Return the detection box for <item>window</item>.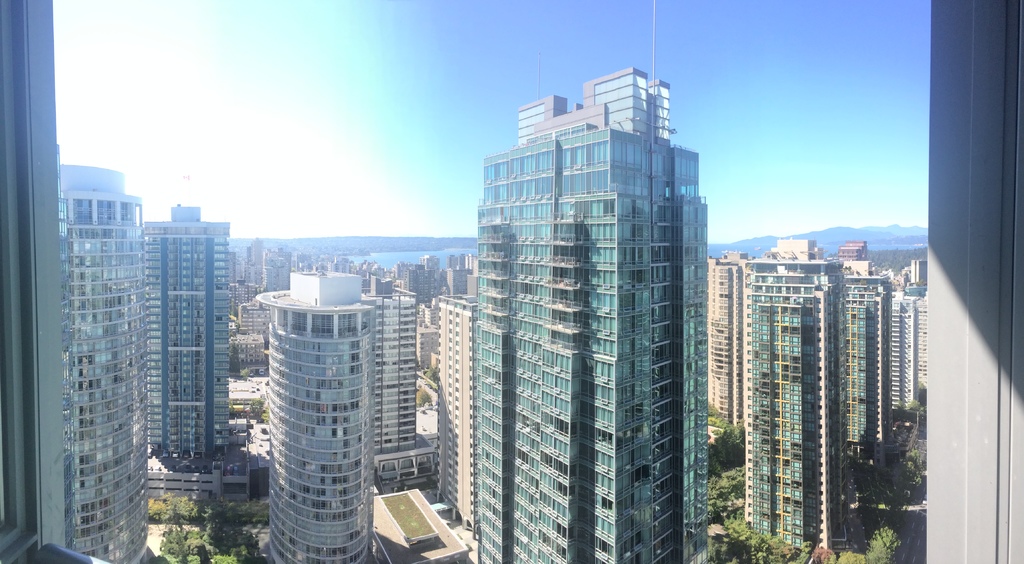
[449, 454, 454, 461].
